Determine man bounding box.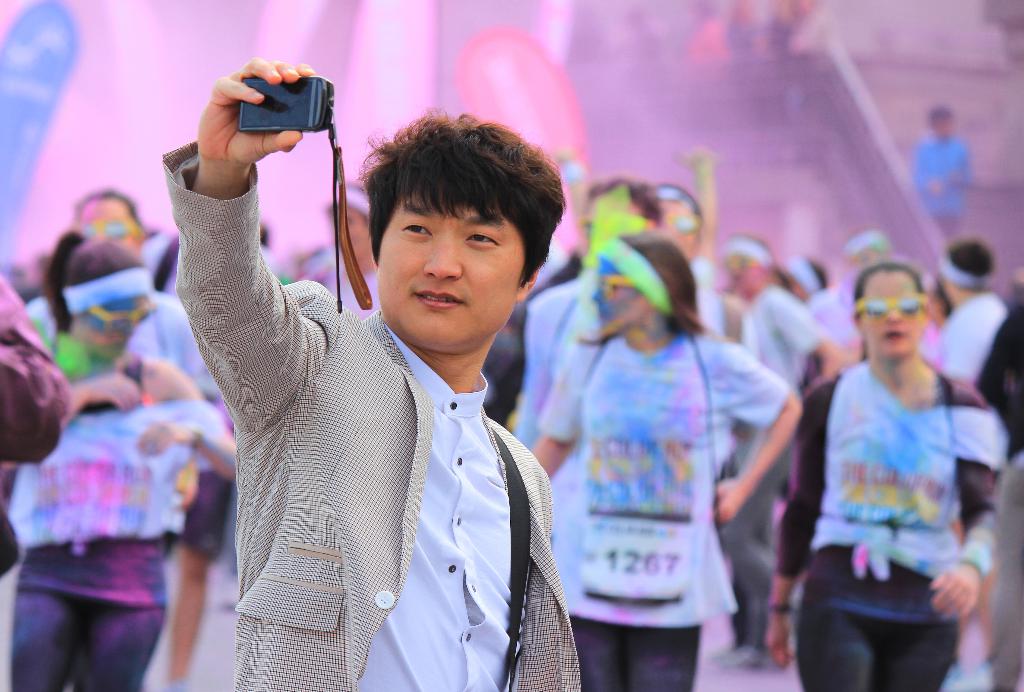
Determined: 0:268:73:586.
